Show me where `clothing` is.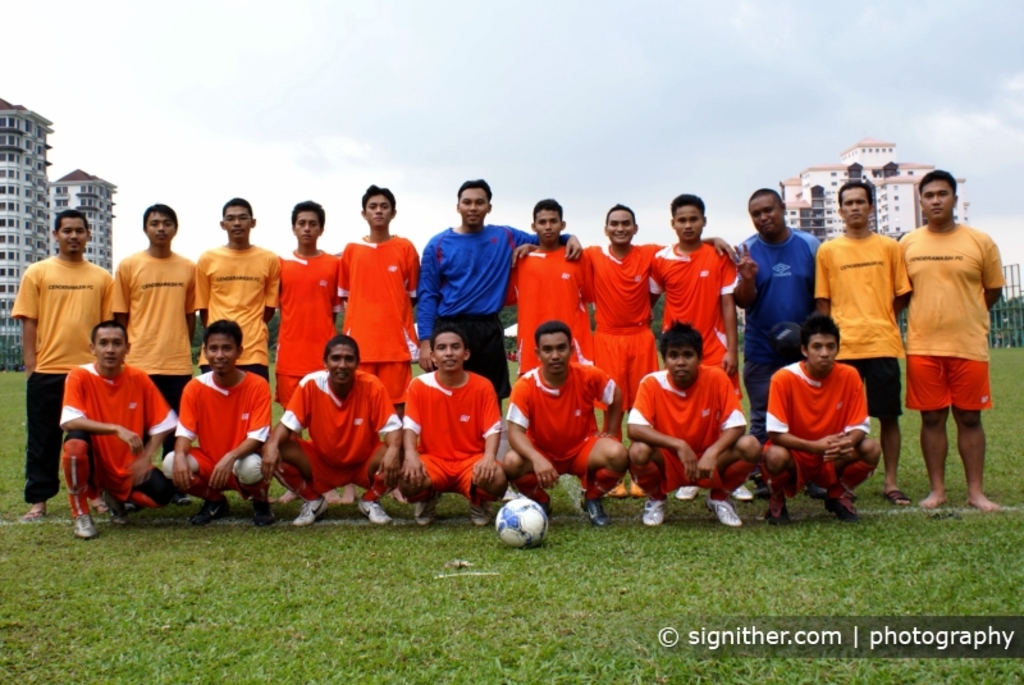
`clothing` is at [300, 435, 379, 498].
